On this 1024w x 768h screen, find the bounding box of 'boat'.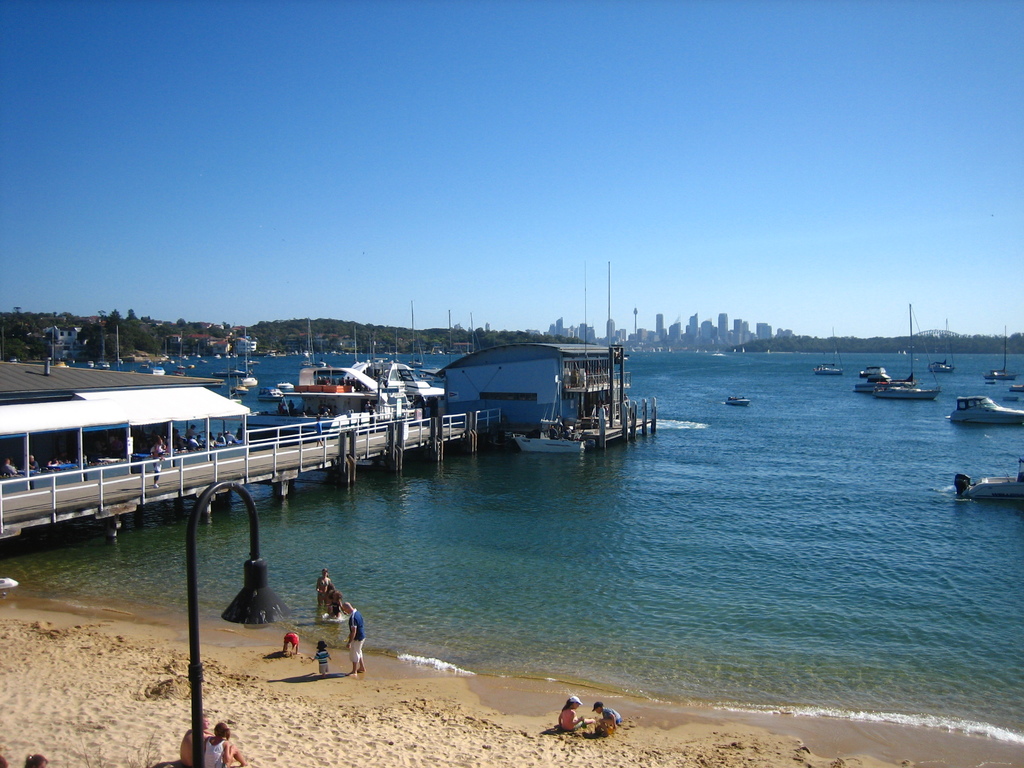
Bounding box: [left=982, top=379, right=996, bottom=387].
